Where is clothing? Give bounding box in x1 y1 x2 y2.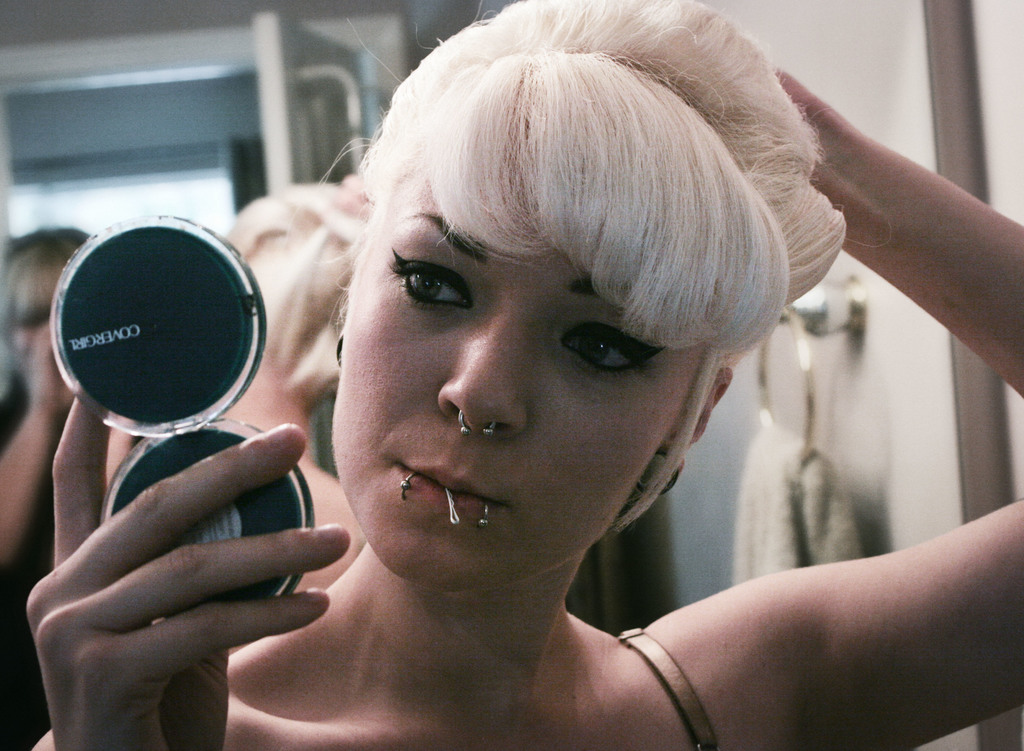
612 618 721 747.
